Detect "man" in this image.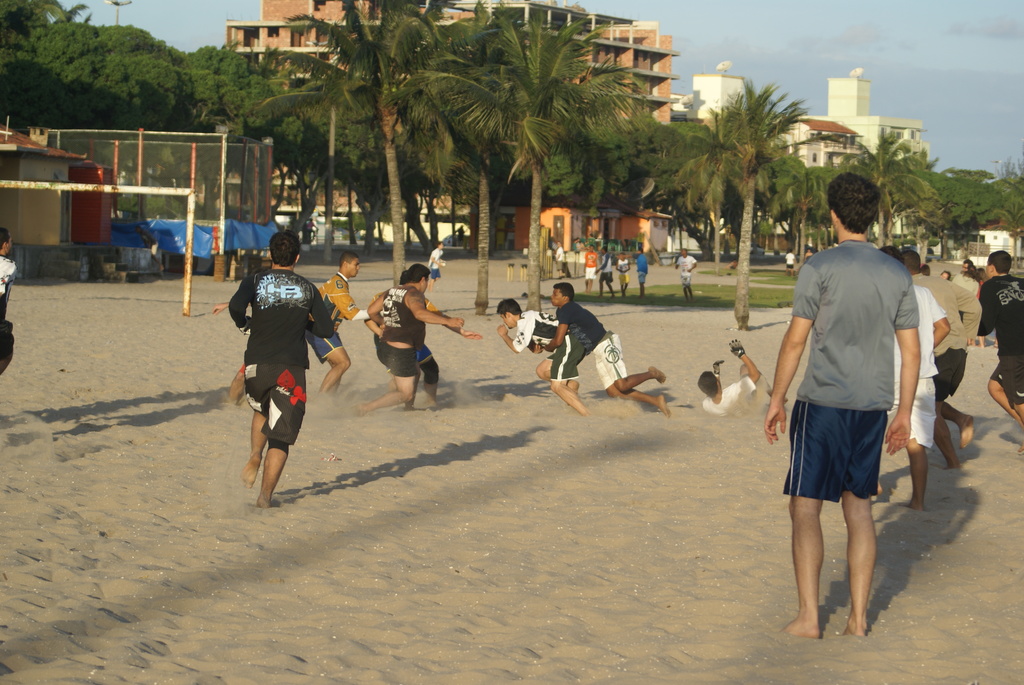
Detection: [785, 248, 797, 277].
